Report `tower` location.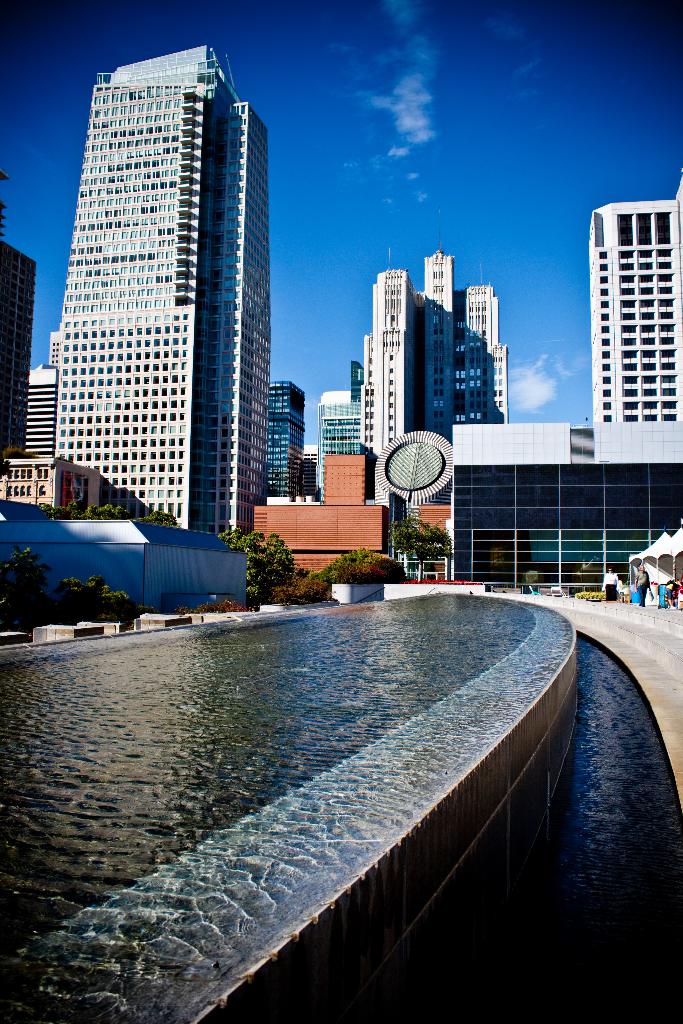
Report: 353, 236, 520, 470.
